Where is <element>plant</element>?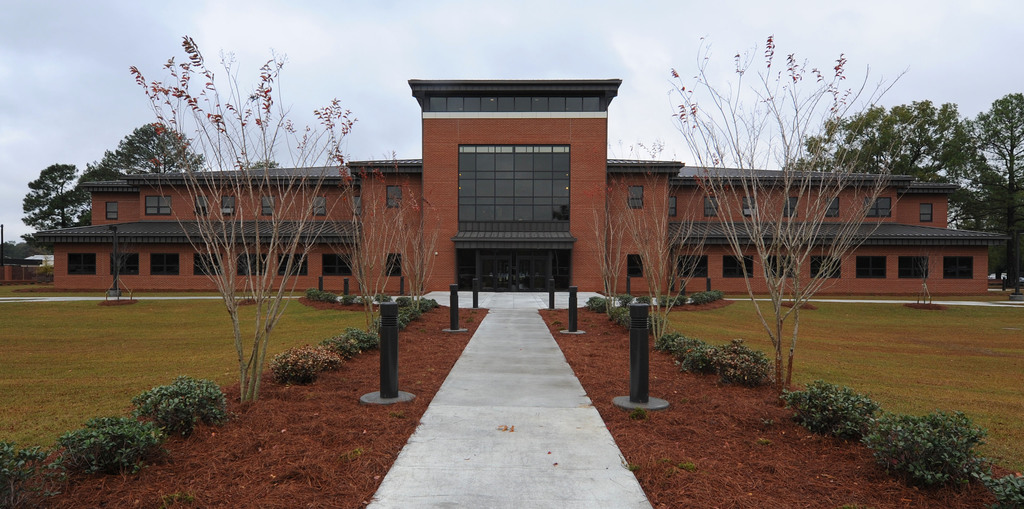
58, 415, 168, 479.
